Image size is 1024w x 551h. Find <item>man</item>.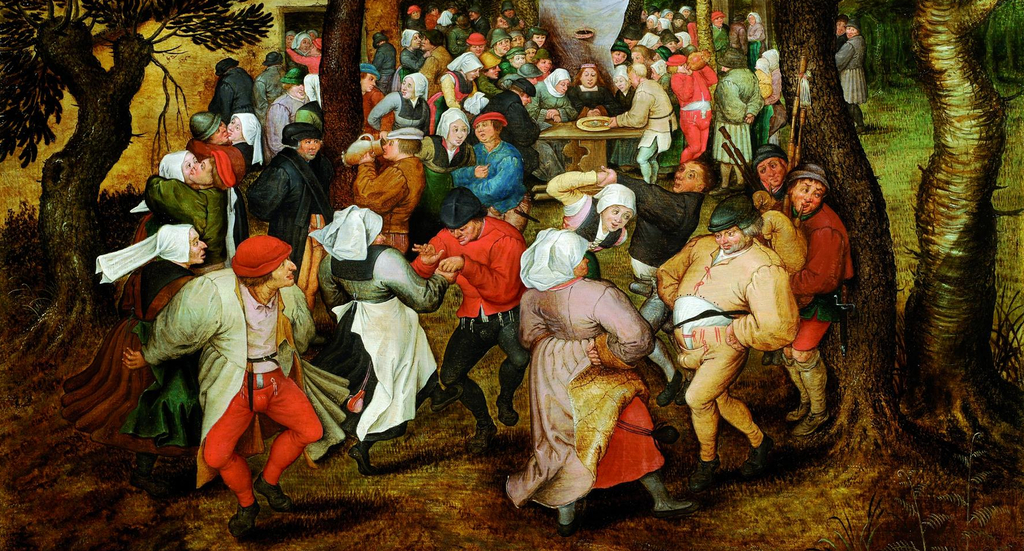
x1=708 y1=12 x2=731 y2=52.
